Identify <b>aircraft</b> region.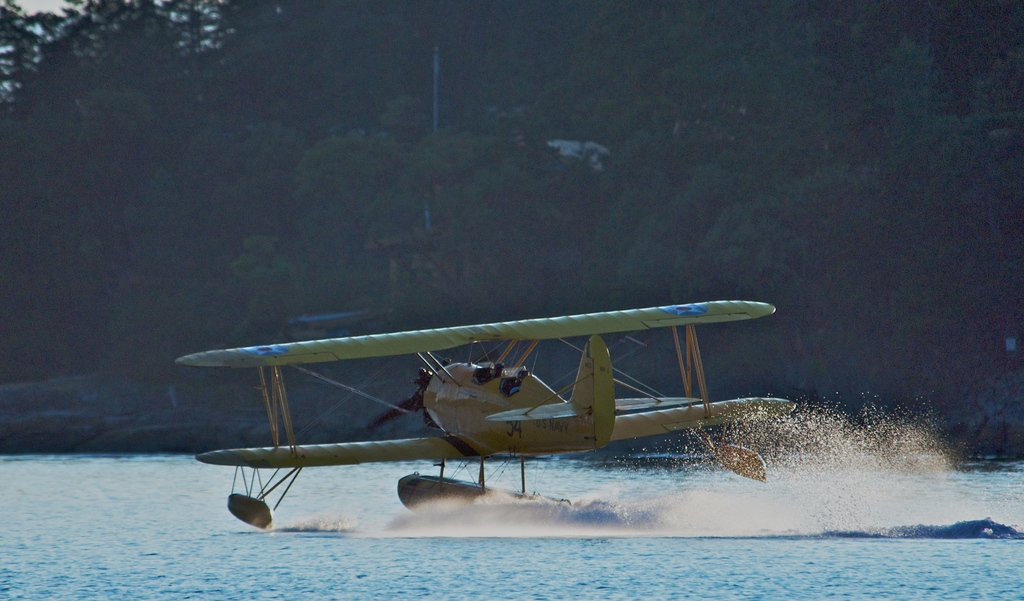
Region: (x1=189, y1=295, x2=772, y2=527).
